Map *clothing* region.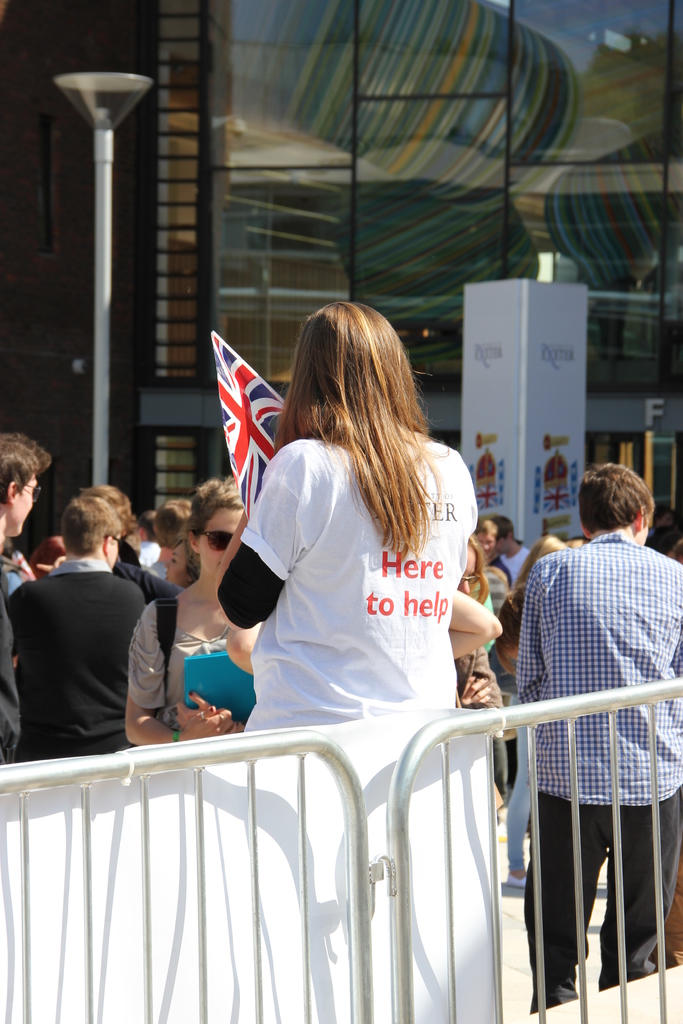
Mapped to detection(523, 798, 678, 1023).
